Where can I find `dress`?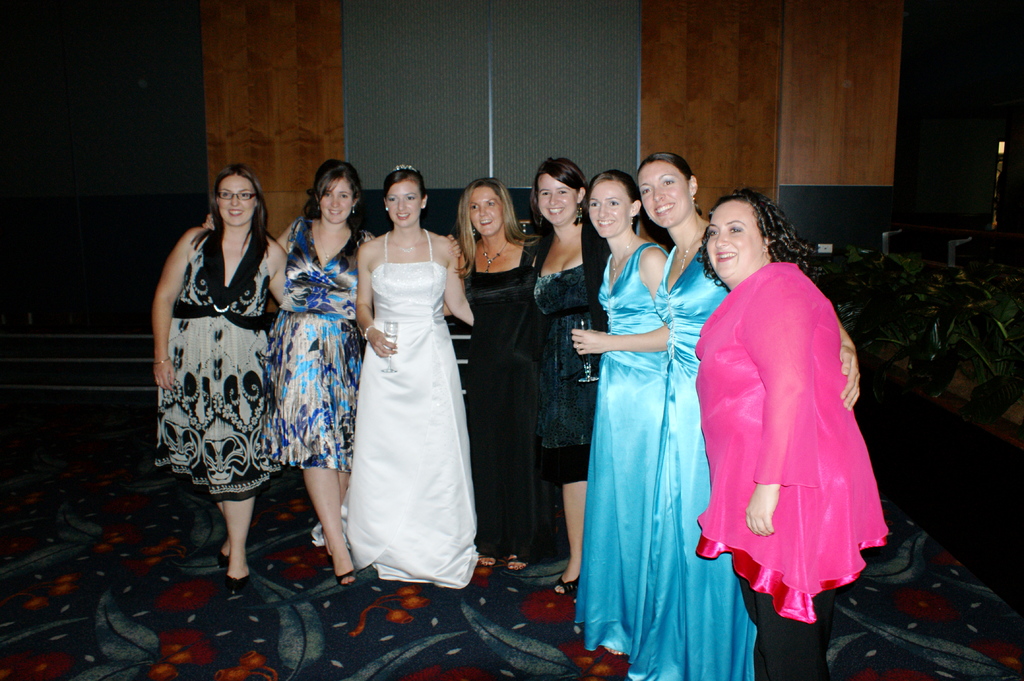
You can find it at (left=155, top=232, right=276, bottom=500).
